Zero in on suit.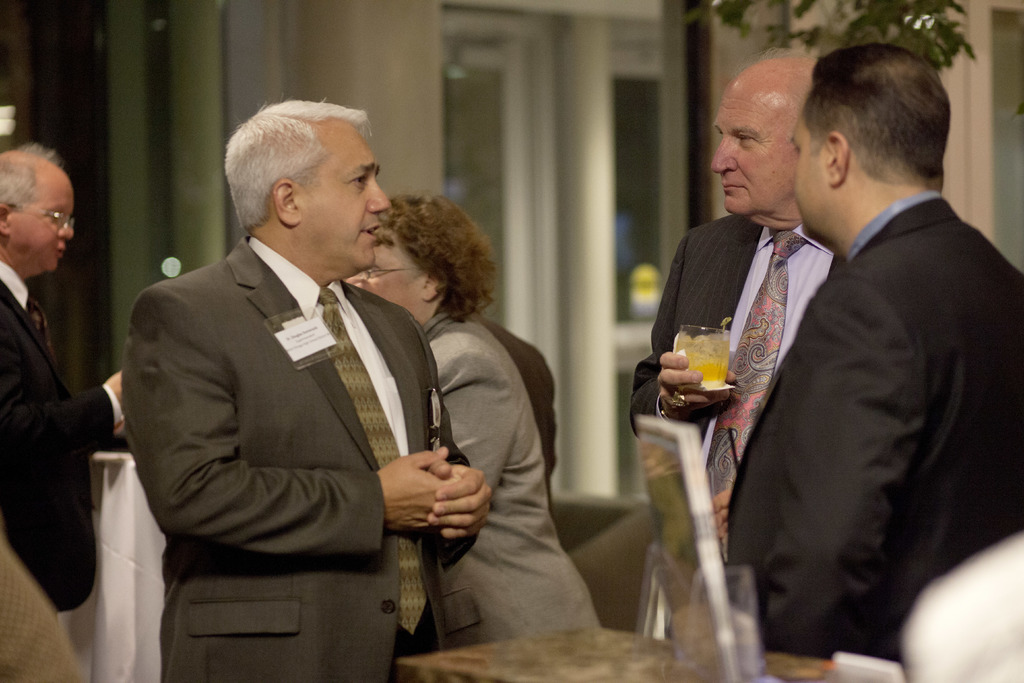
Zeroed in: region(118, 231, 470, 682).
